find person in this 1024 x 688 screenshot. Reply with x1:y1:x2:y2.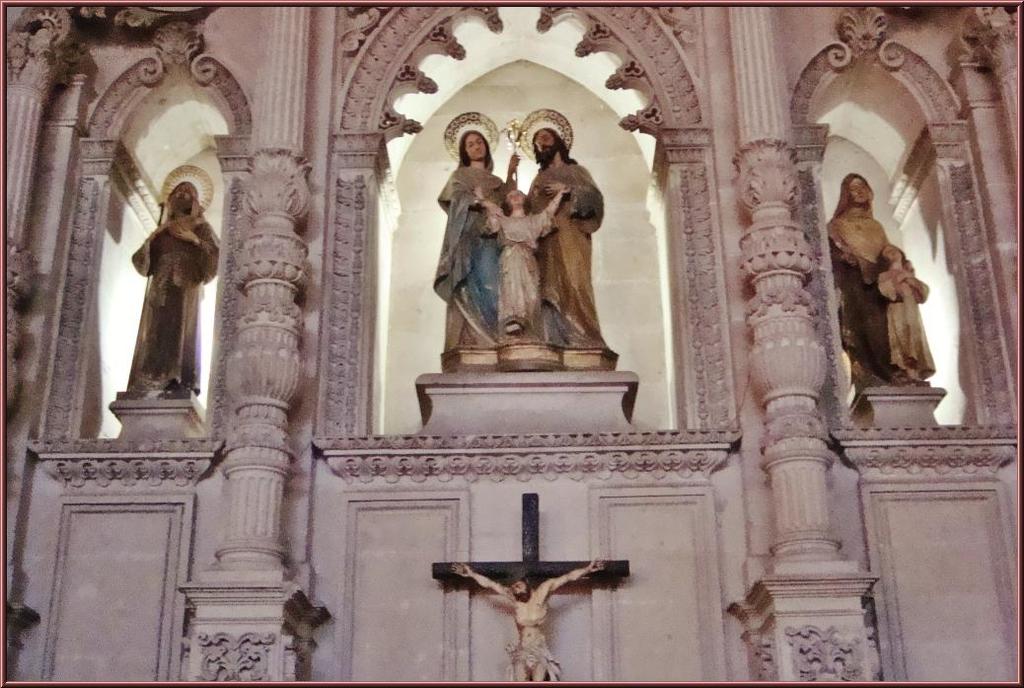
506:127:606:342.
